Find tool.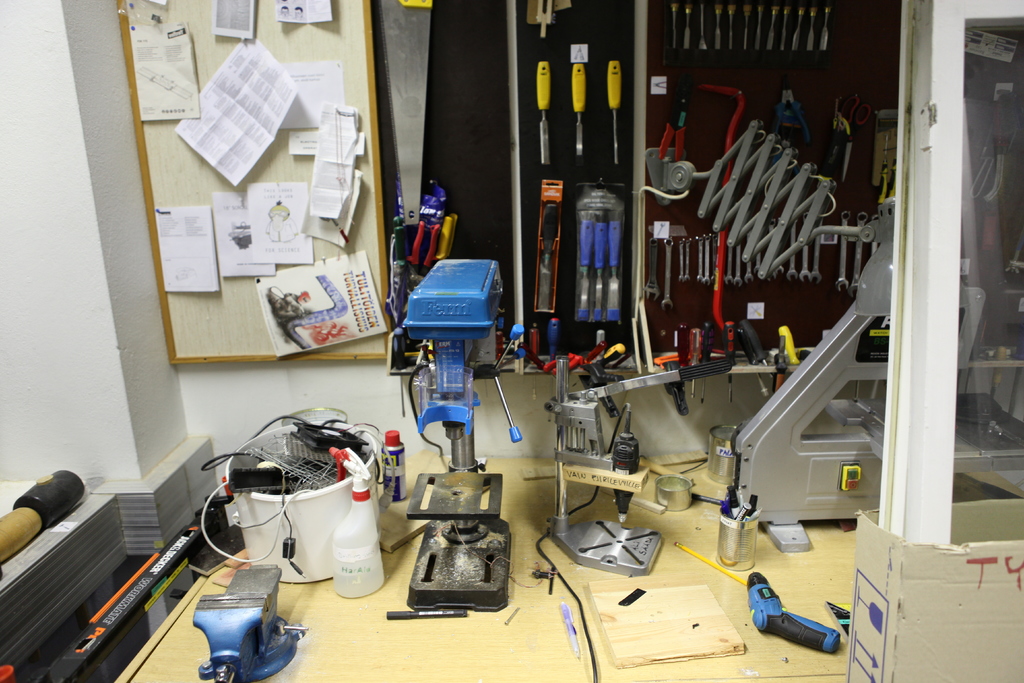
region(609, 58, 620, 158).
